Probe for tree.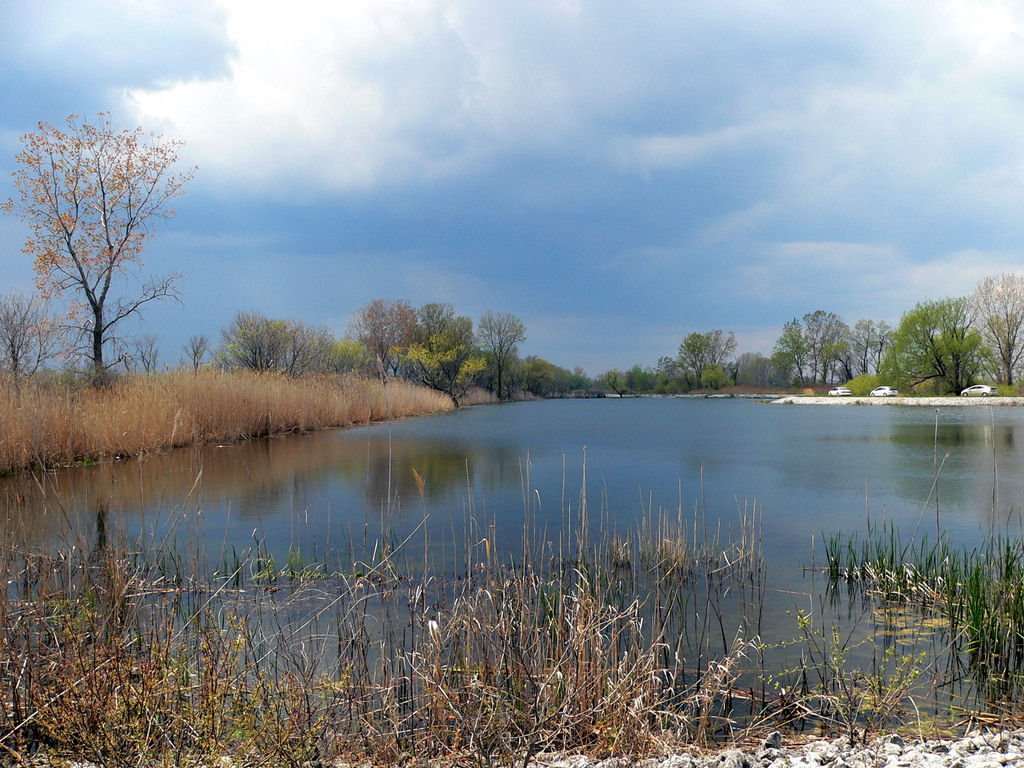
Probe result: 961,259,1023,399.
